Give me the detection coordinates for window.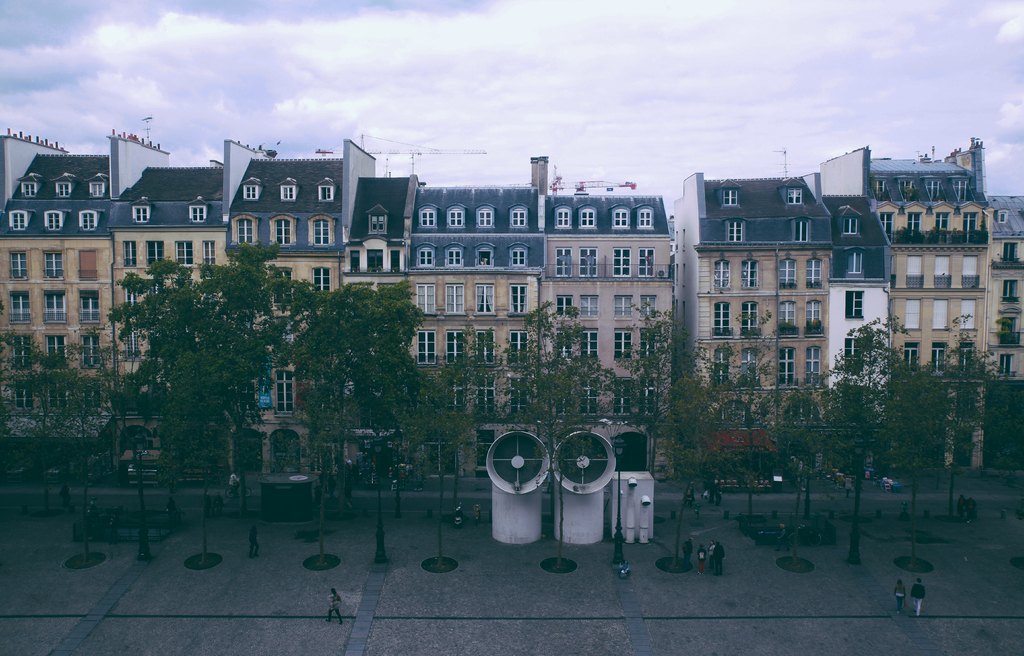
(939, 251, 951, 290).
